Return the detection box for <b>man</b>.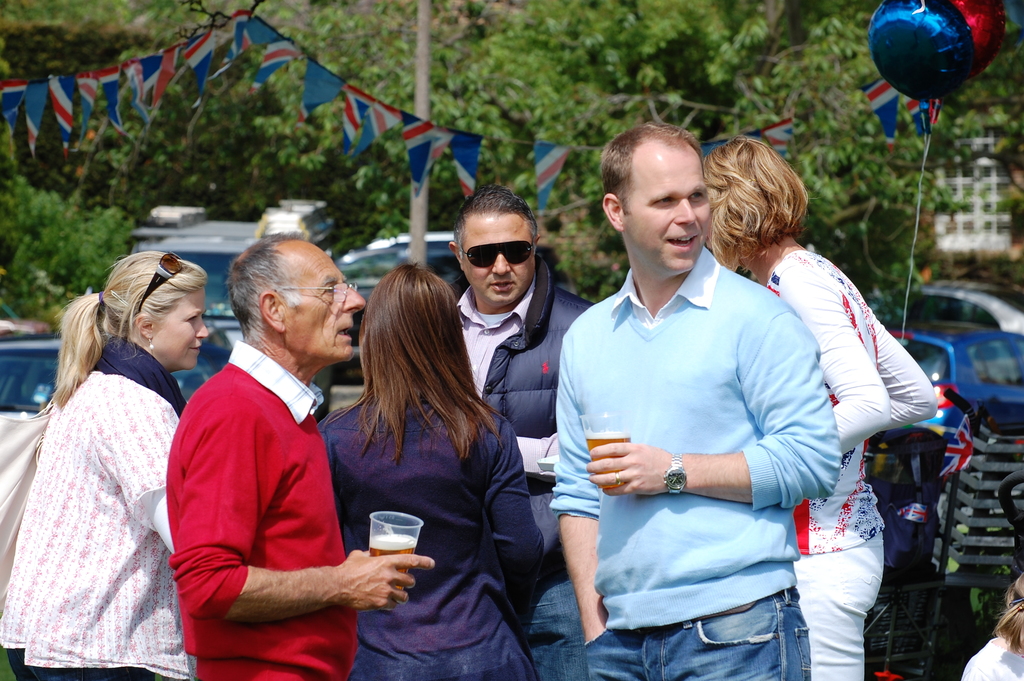
bbox(450, 174, 600, 680).
